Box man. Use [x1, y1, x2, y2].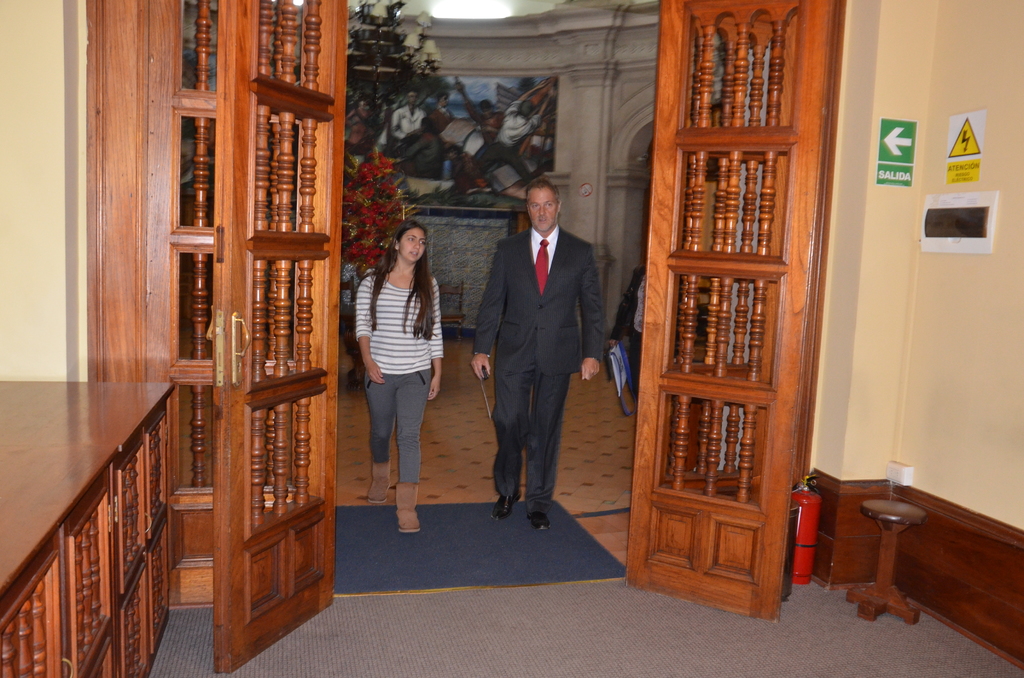
[463, 159, 607, 538].
